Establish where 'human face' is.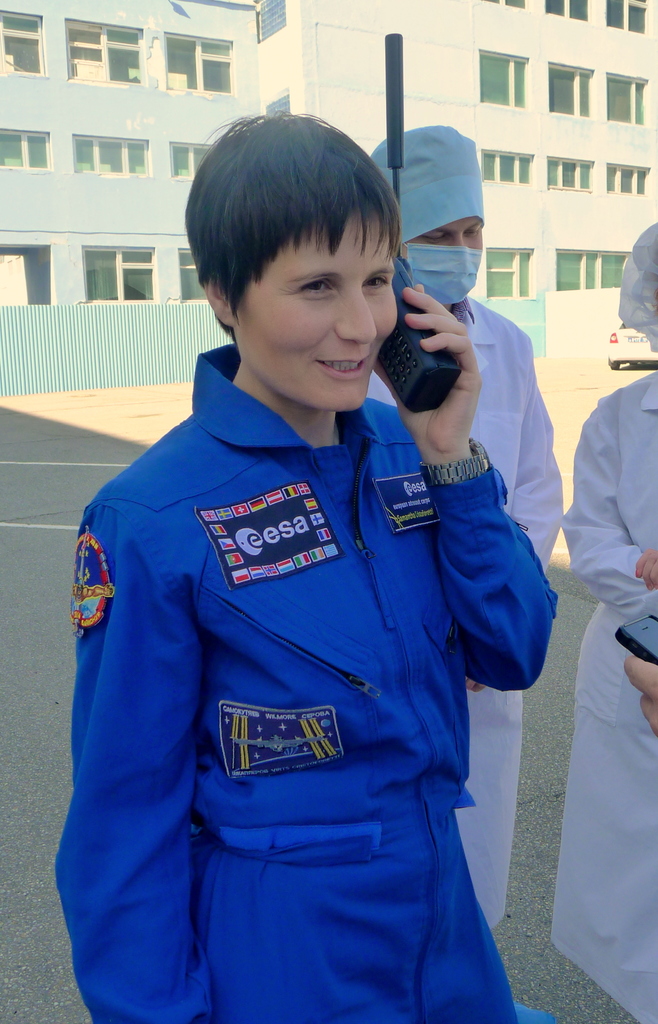
Established at (x1=405, y1=216, x2=486, y2=257).
